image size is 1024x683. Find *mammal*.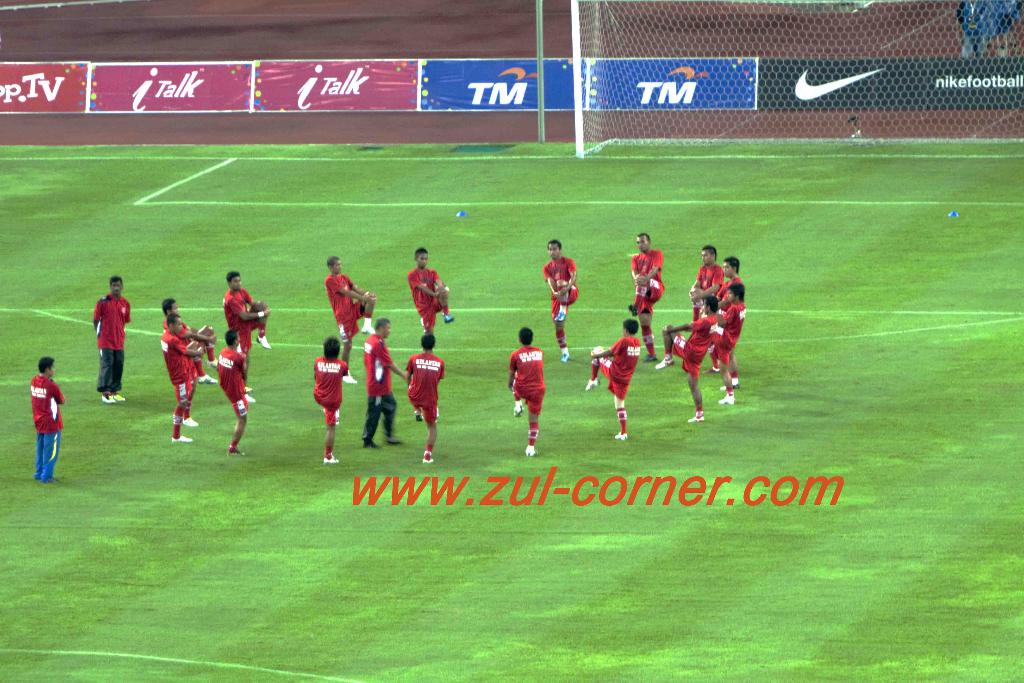
box(92, 279, 132, 404).
